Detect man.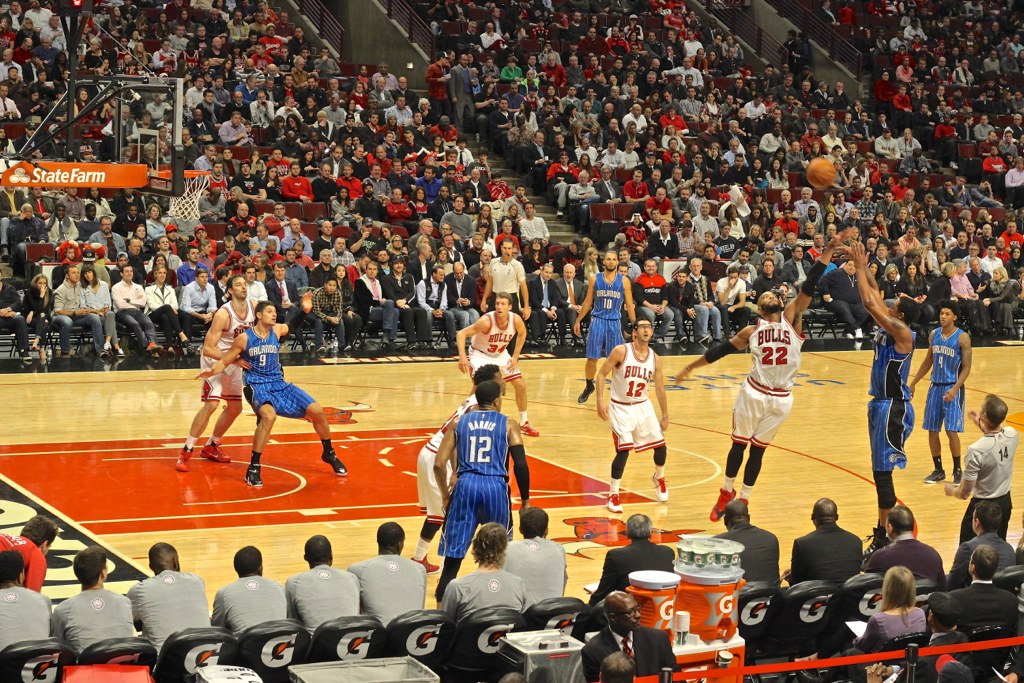
Detected at 228:90:251:122.
